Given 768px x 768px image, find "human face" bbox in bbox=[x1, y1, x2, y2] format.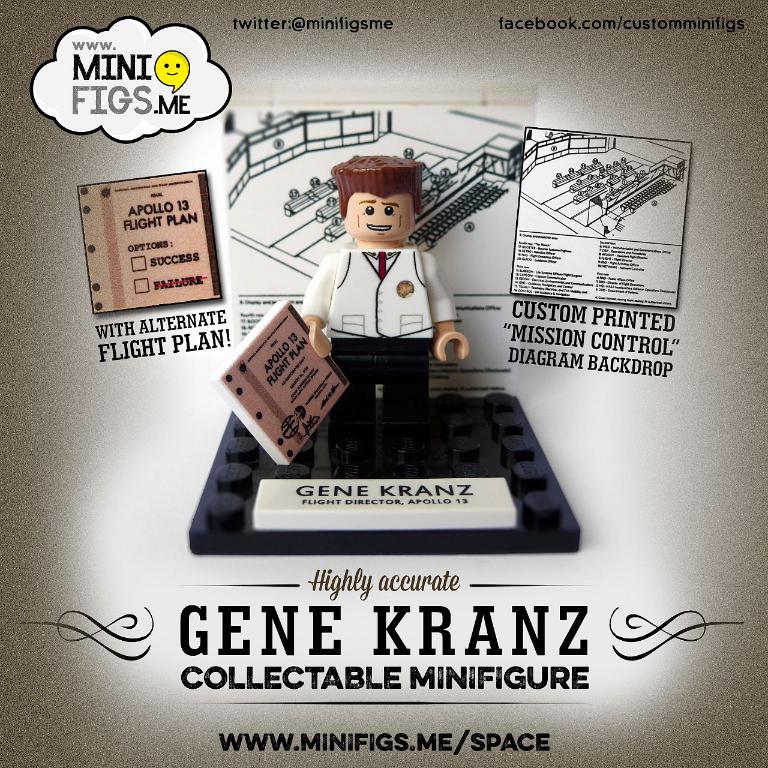
bbox=[347, 194, 412, 240].
